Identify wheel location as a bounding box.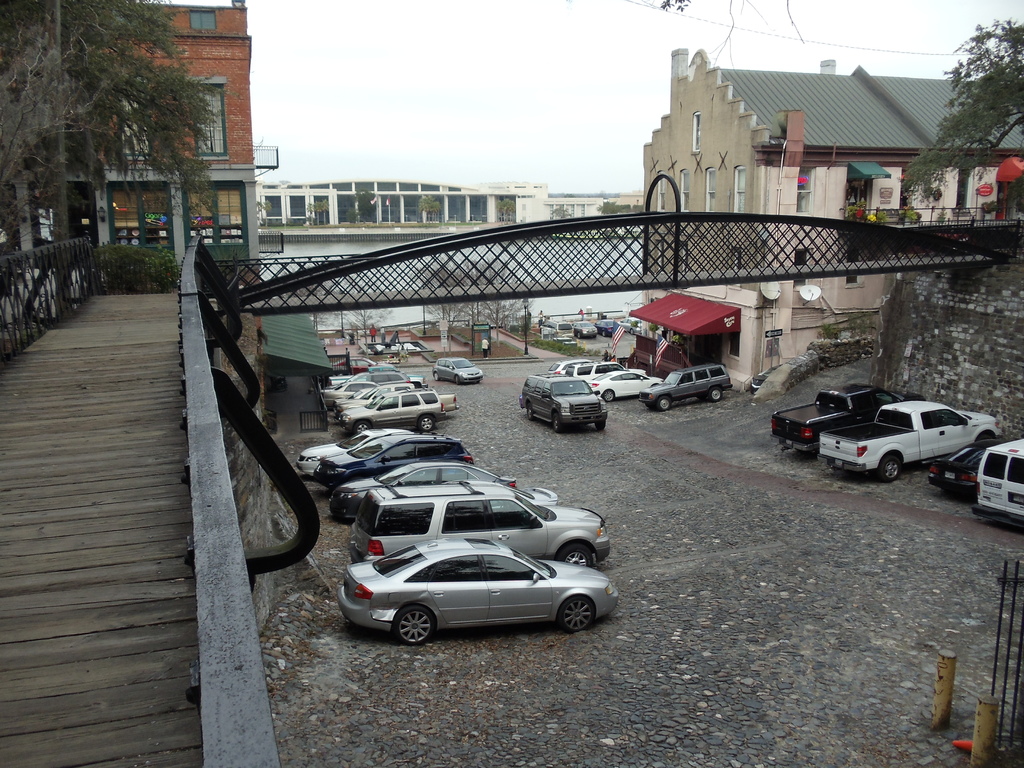
bbox=(660, 398, 669, 412).
